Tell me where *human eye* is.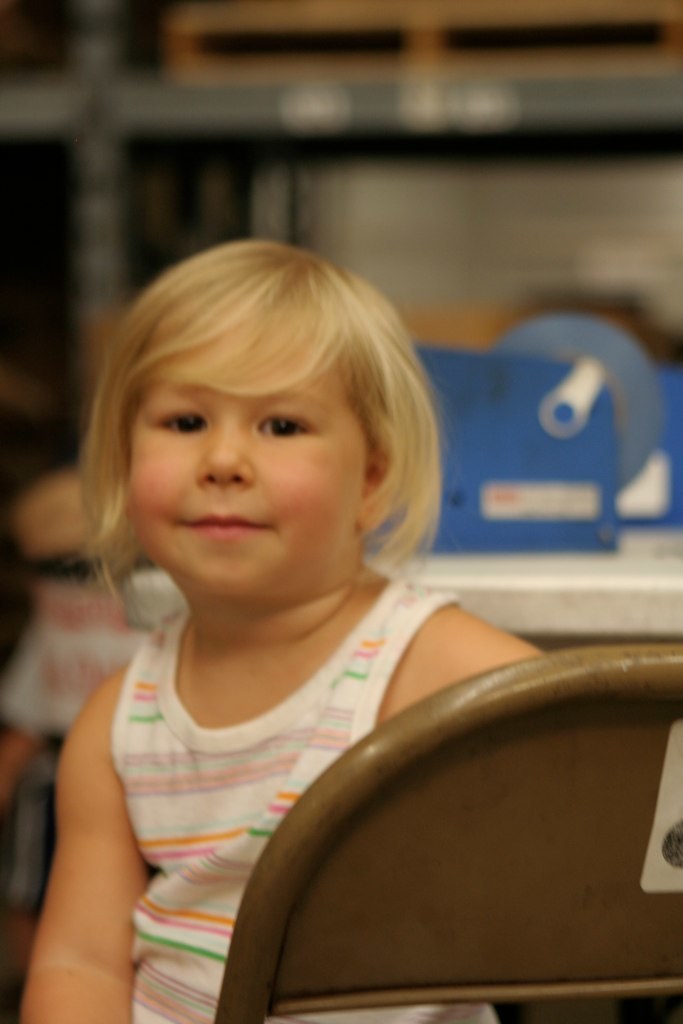
*human eye* is at x1=156, y1=401, x2=213, y2=440.
